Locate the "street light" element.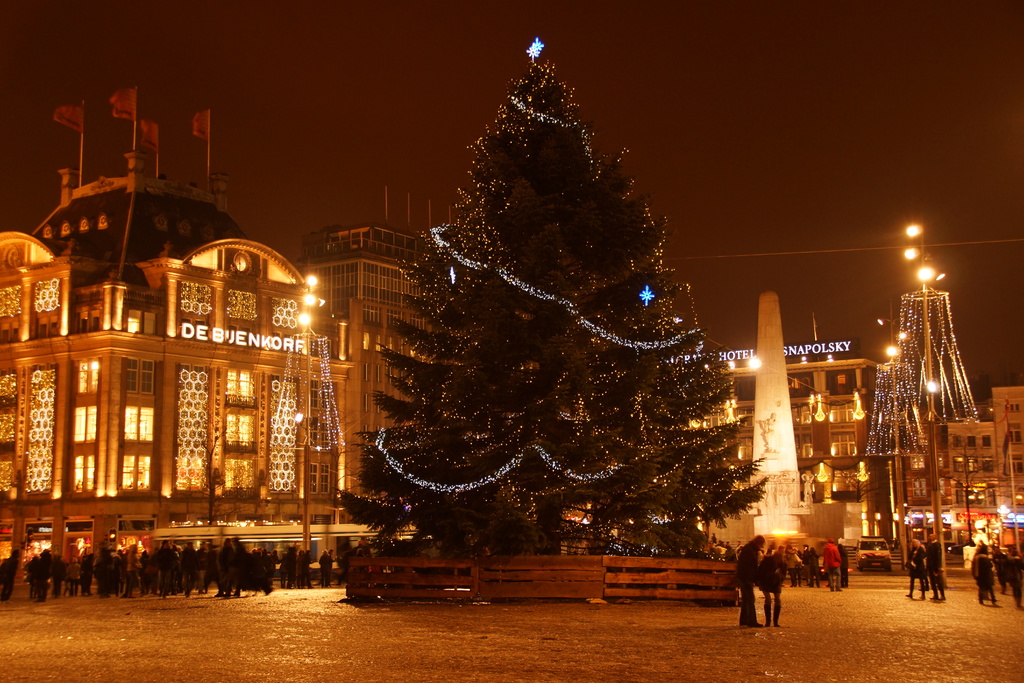
Element bbox: pyautogui.locateOnScreen(903, 220, 943, 584).
